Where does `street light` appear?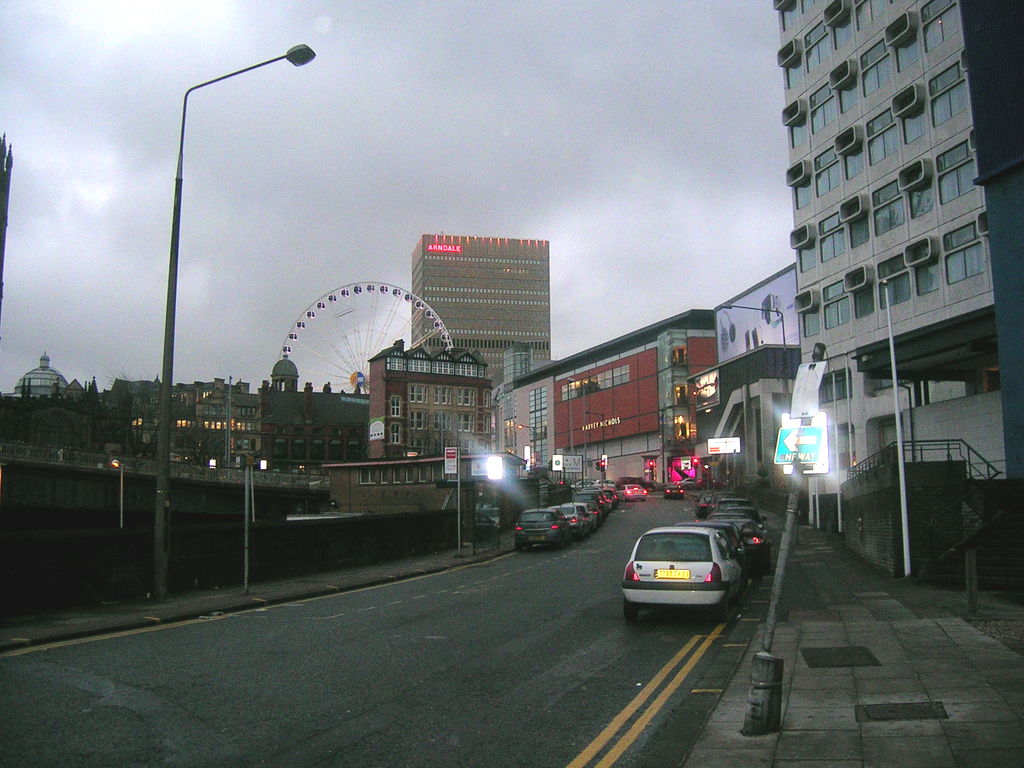
Appears at 109 459 128 533.
